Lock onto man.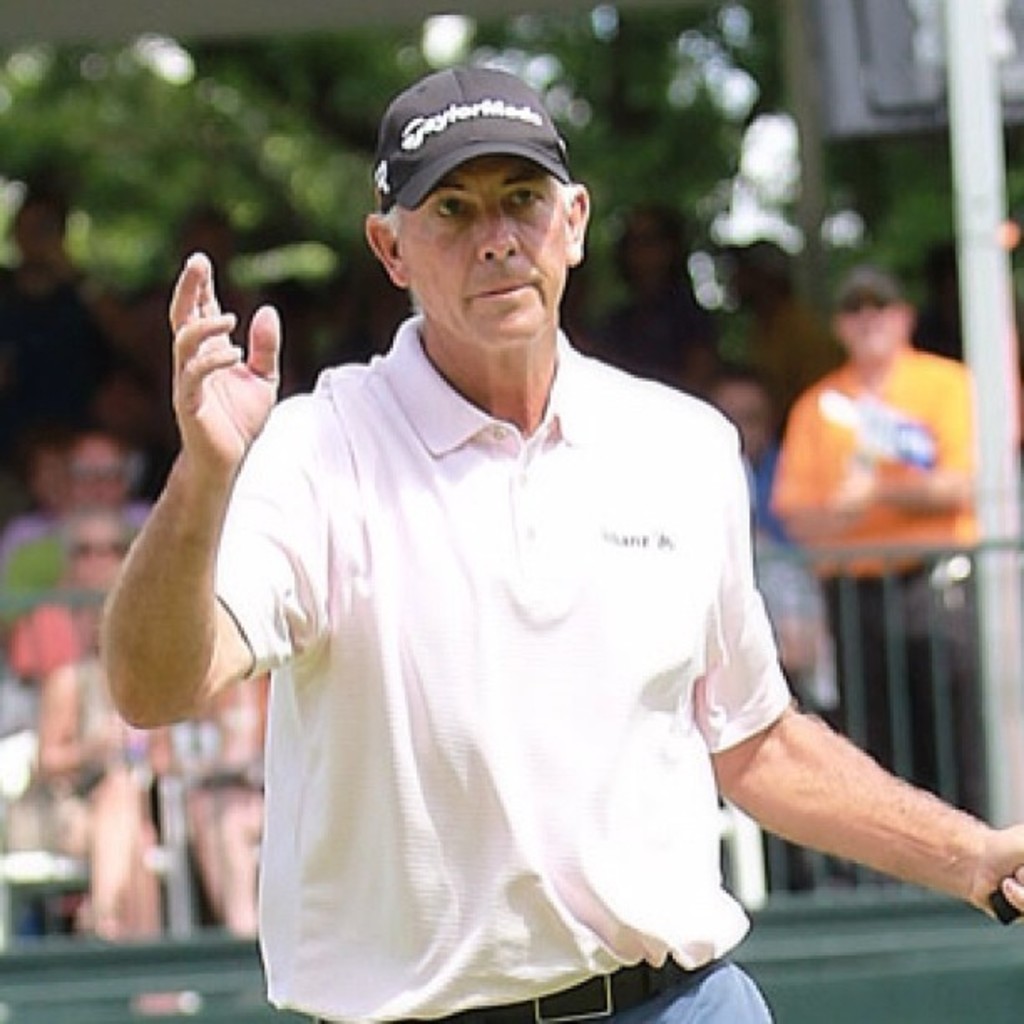
Locked: 7,514,131,684.
